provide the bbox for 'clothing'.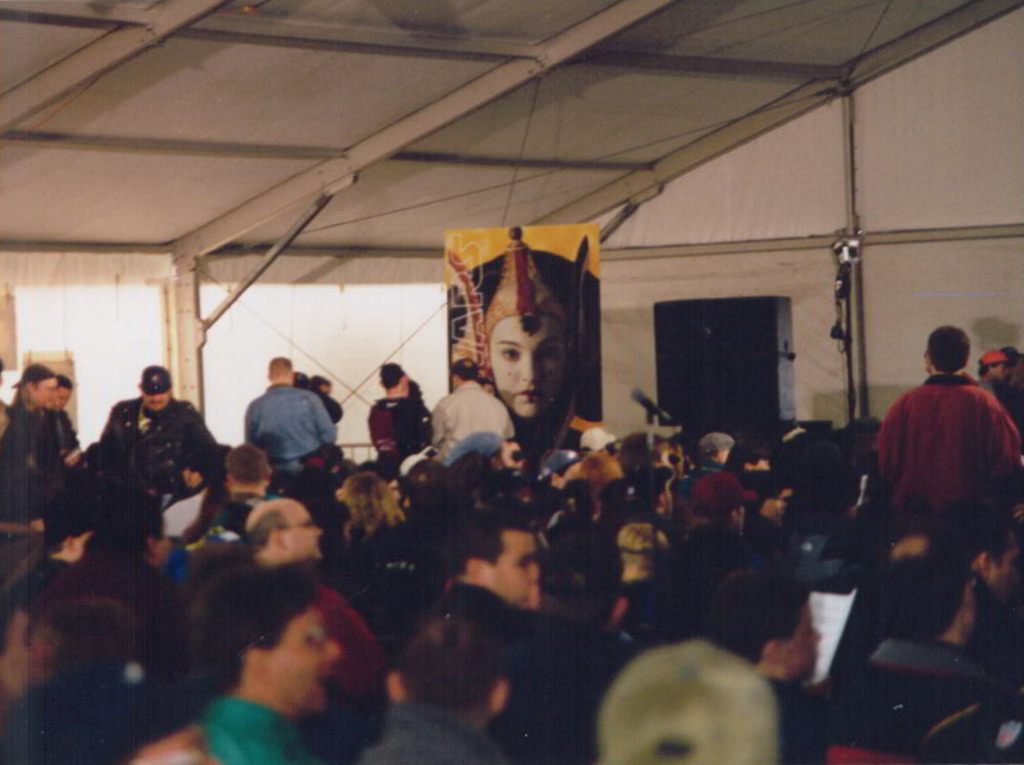
(left=199, top=685, right=314, bottom=764).
